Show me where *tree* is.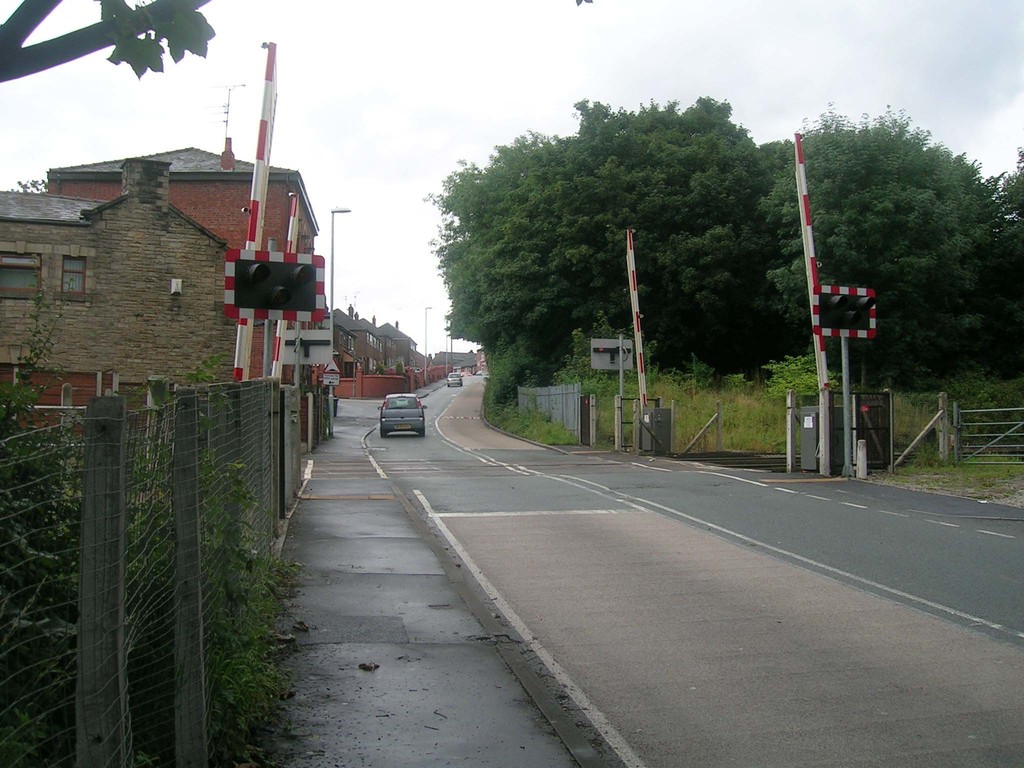
*tree* is at <region>0, 0, 218, 87</region>.
